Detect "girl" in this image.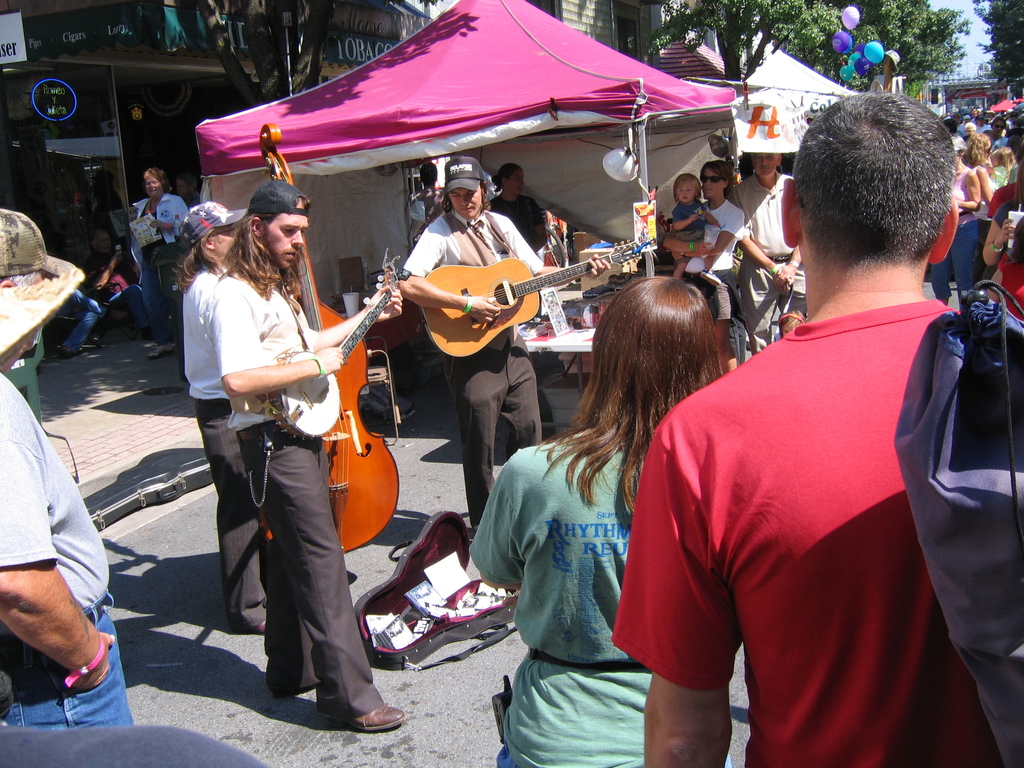
Detection: box=[967, 134, 1000, 213].
